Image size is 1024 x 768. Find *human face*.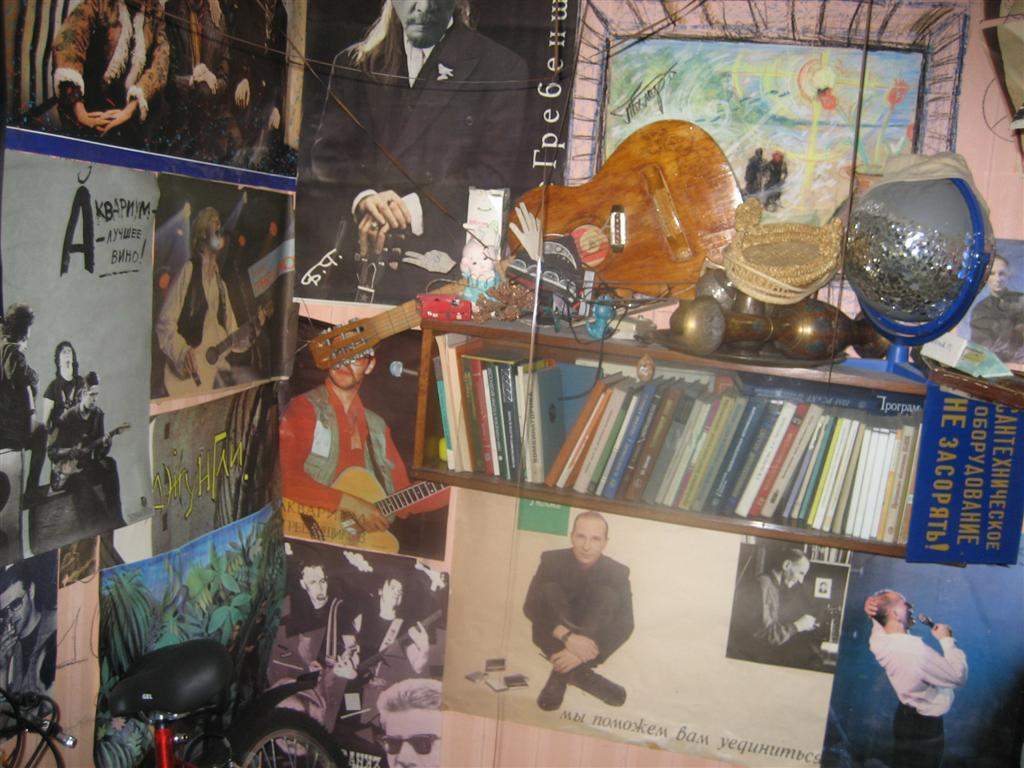
BBox(278, 699, 320, 752).
